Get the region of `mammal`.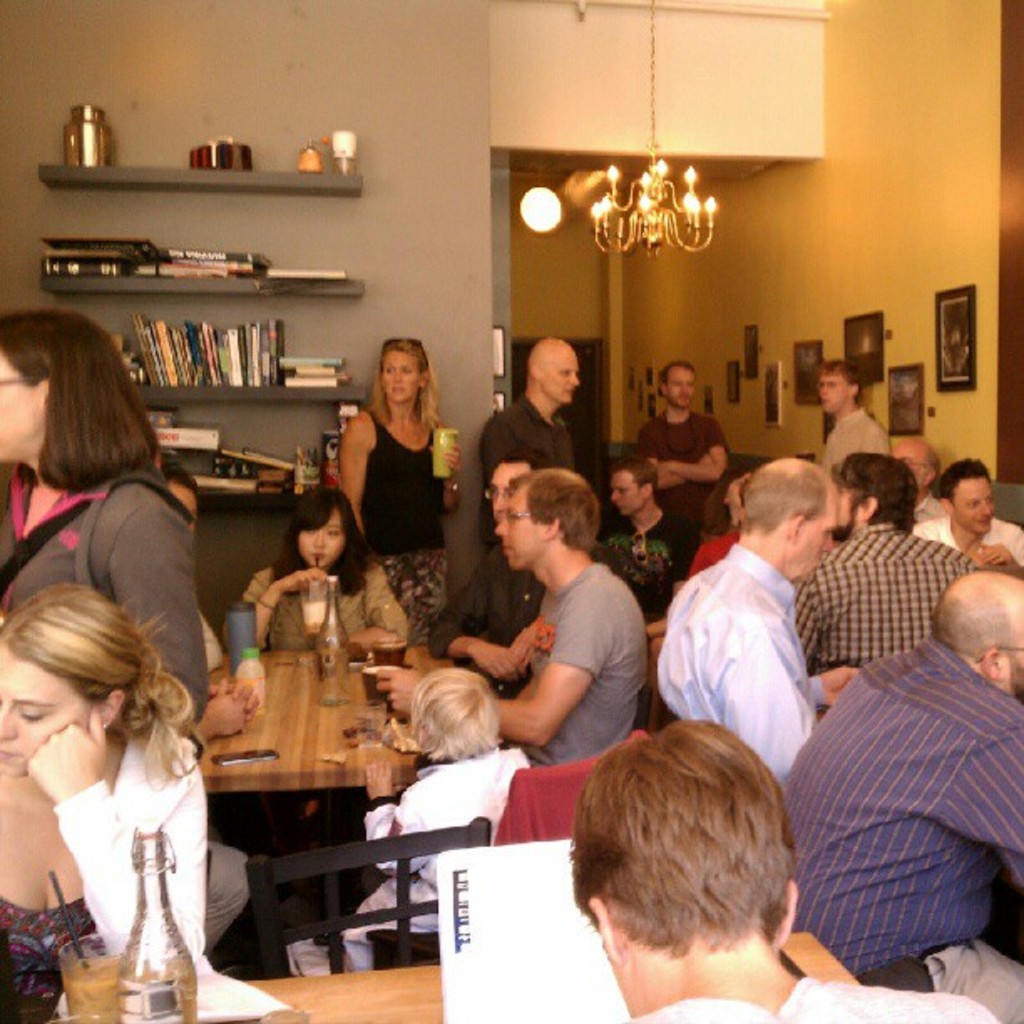
l=0, t=301, r=201, b=701.
